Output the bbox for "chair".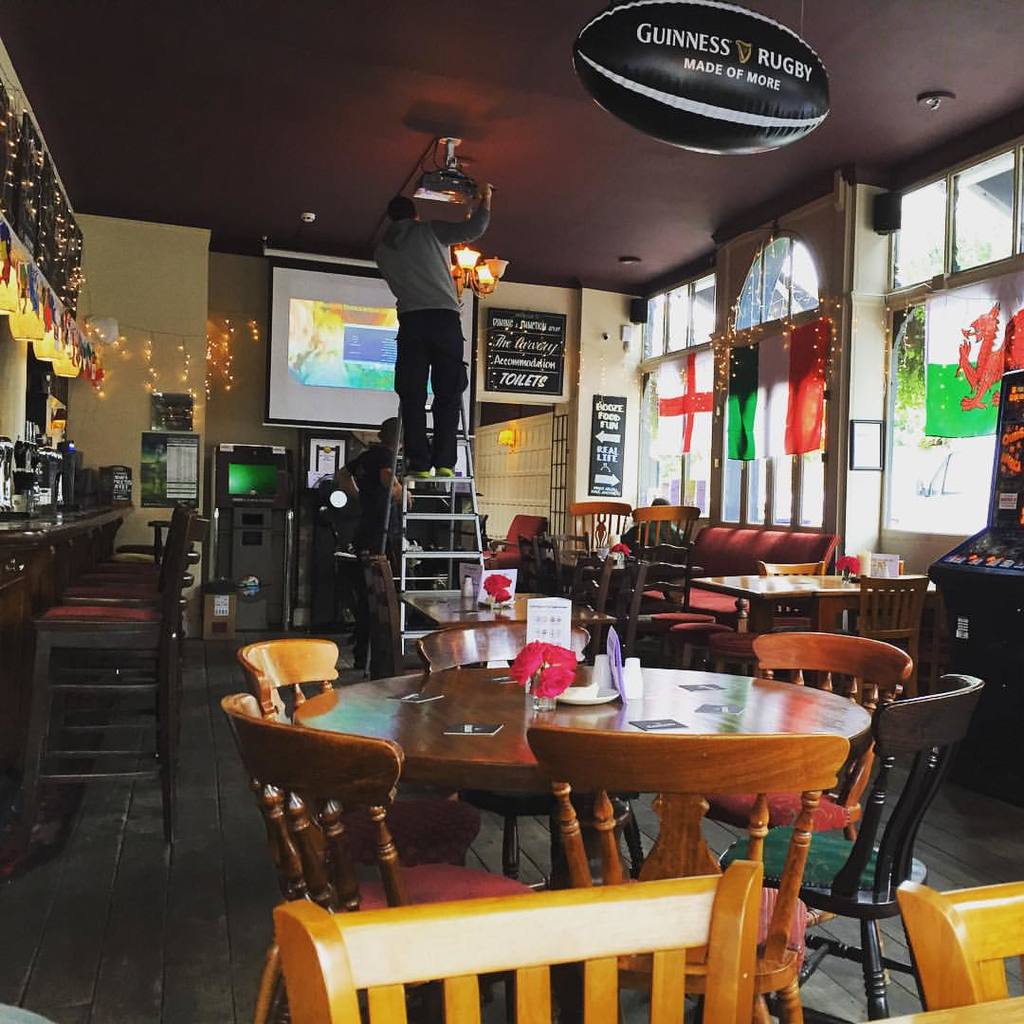
detection(758, 561, 827, 631).
